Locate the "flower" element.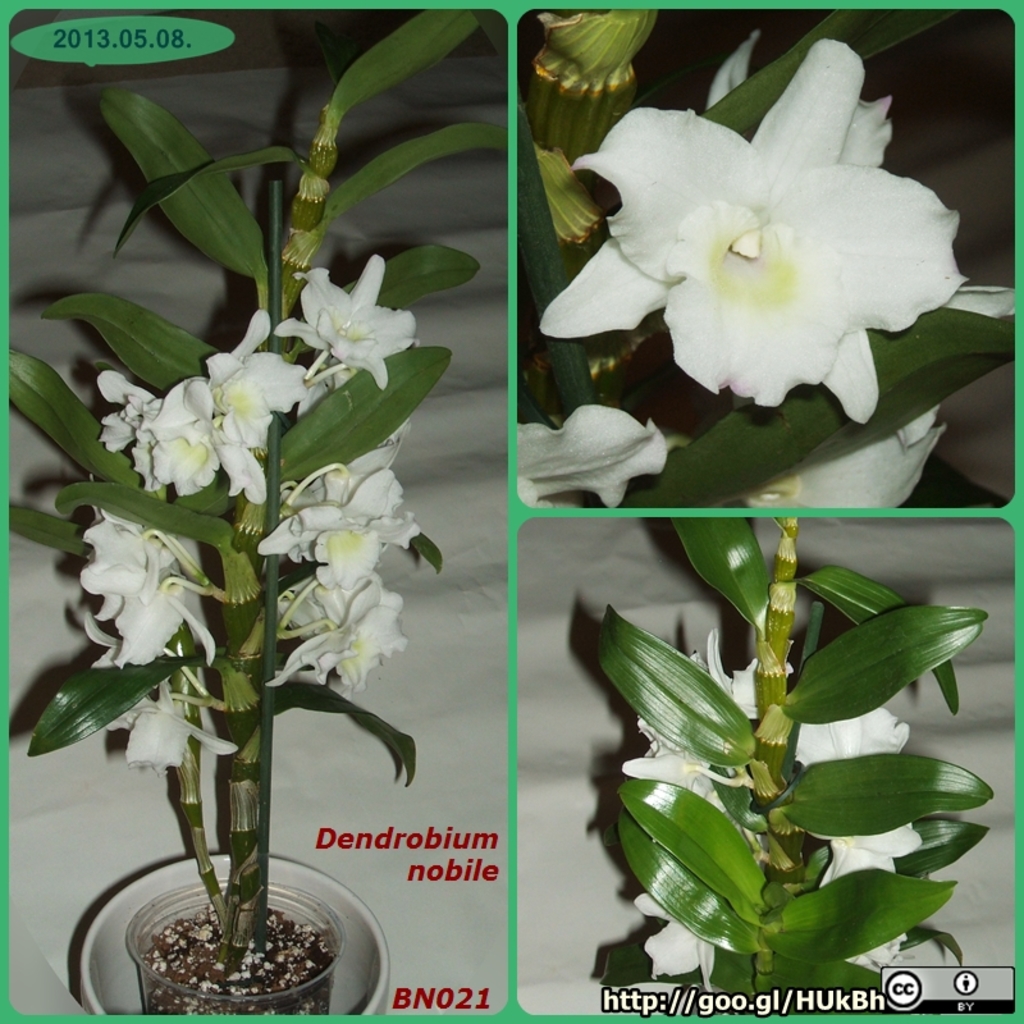
Element bbox: [left=275, top=567, right=410, bottom=687].
